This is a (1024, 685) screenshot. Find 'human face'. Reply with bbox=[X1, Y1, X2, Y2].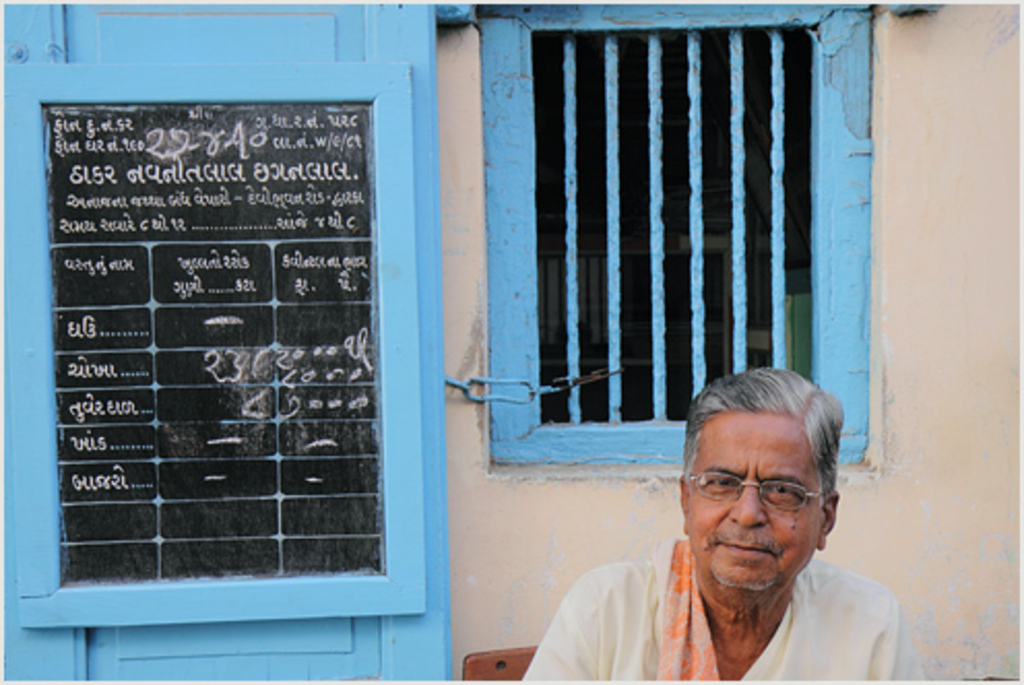
bbox=[683, 409, 824, 592].
